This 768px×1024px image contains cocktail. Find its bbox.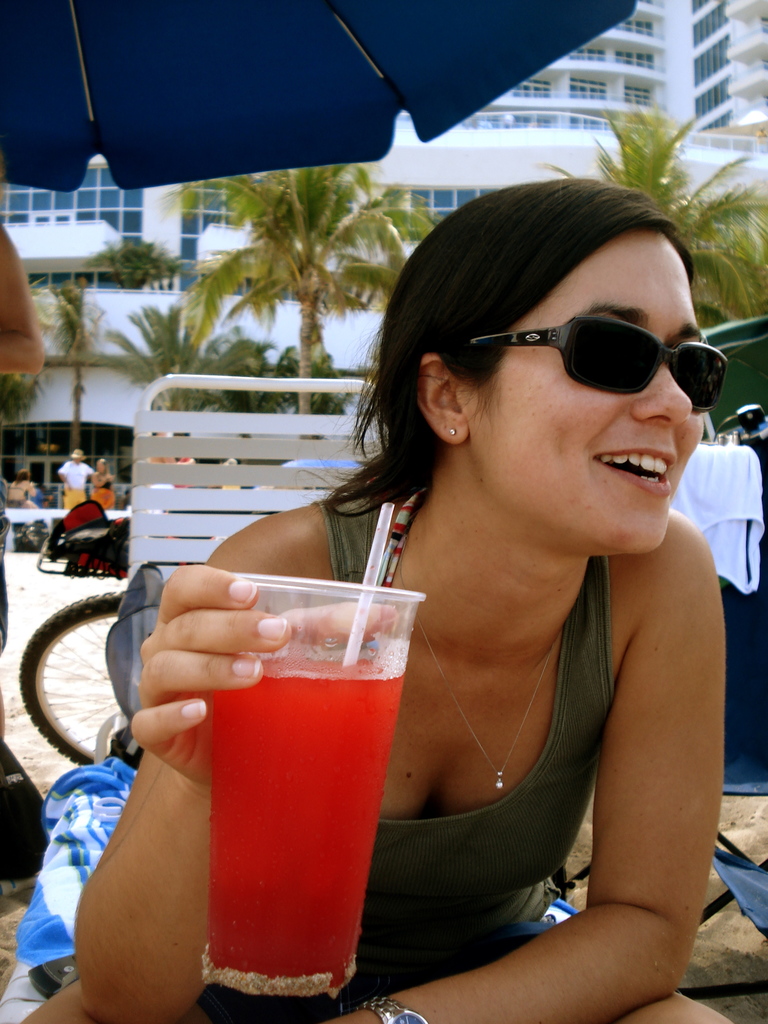
(left=200, top=495, right=424, bottom=1004).
